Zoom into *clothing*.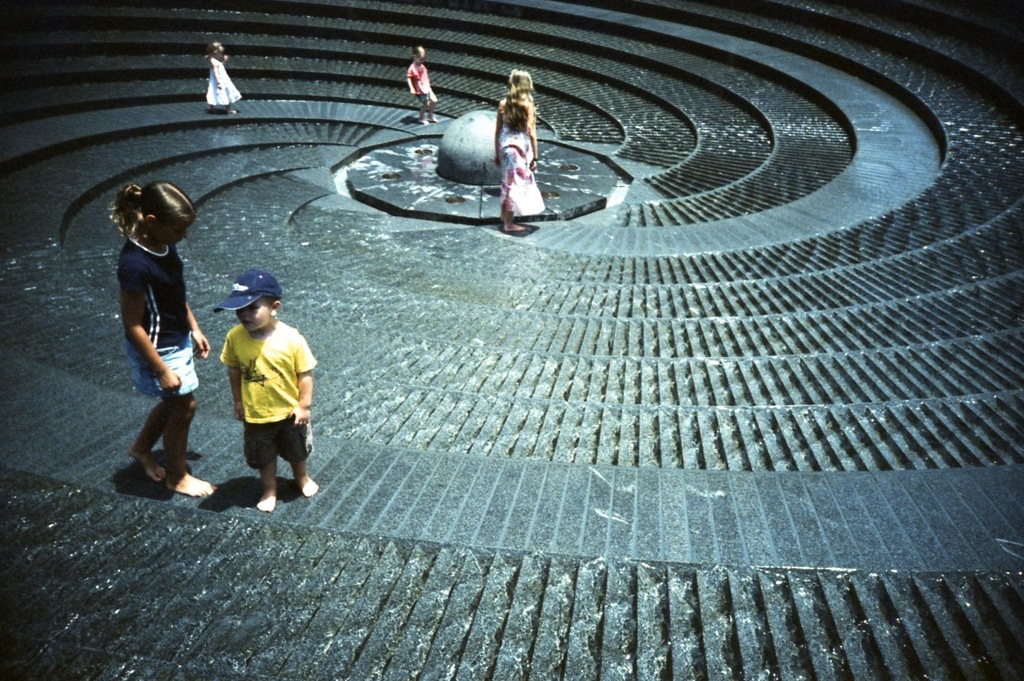
Zoom target: bbox=(405, 62, 438, 104).
